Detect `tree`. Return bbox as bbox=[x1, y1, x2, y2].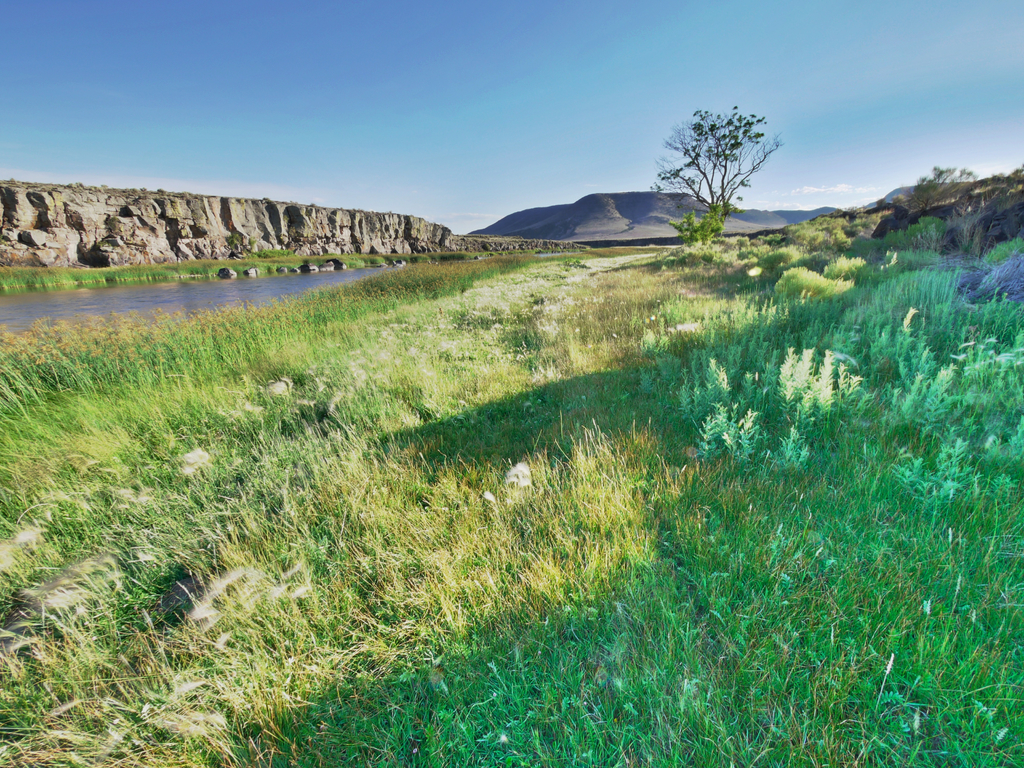
bbox=[649, 98, 787, 240].
